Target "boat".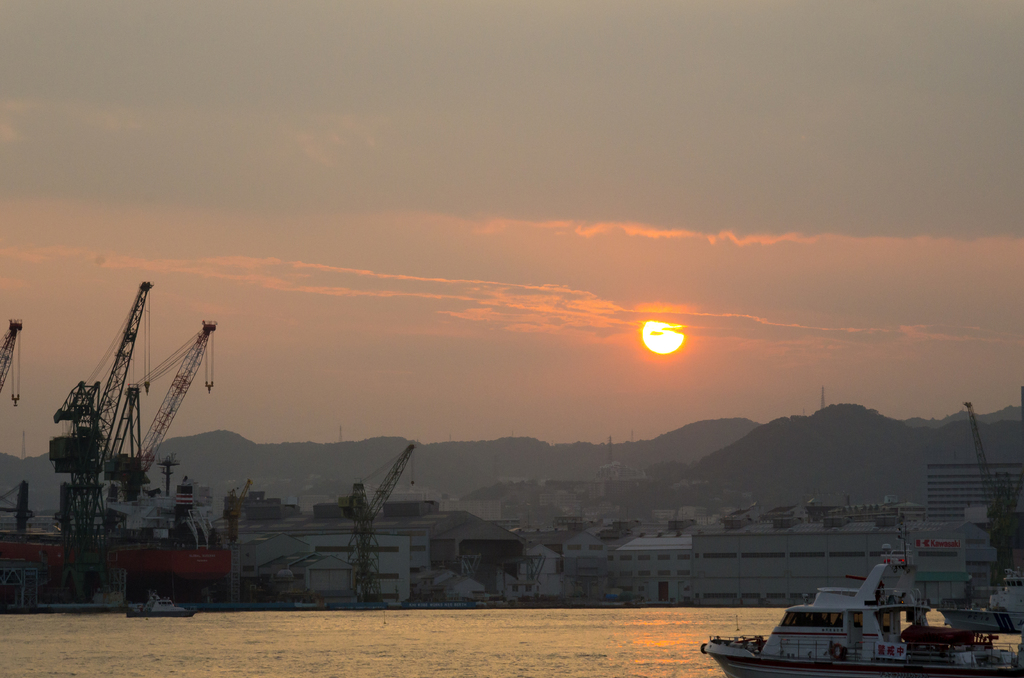
Target region: select_region(25, 265, 251, 602).
